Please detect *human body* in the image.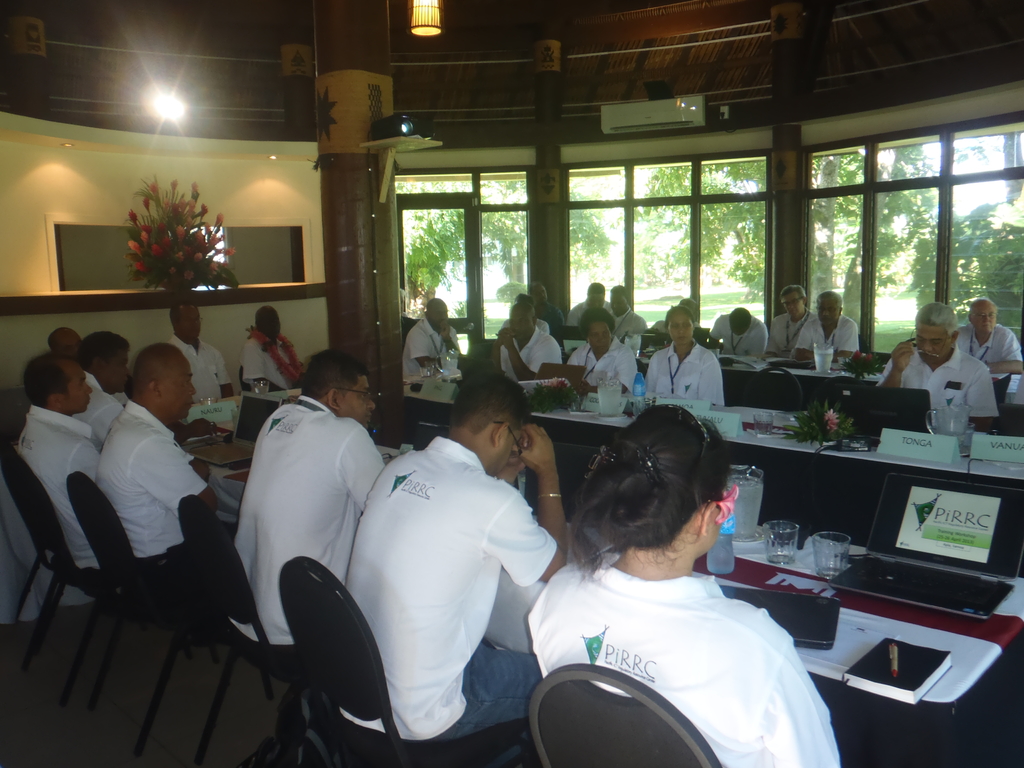
crop(565, 280, 615, 335).
